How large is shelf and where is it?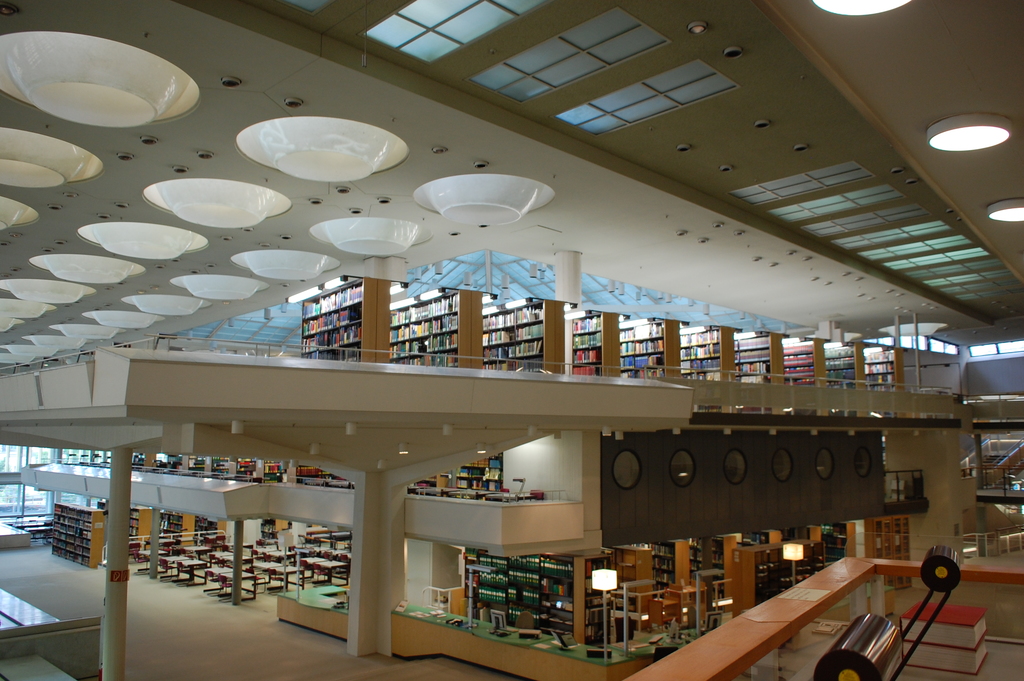
Bounding box: 388 284 465 372.
